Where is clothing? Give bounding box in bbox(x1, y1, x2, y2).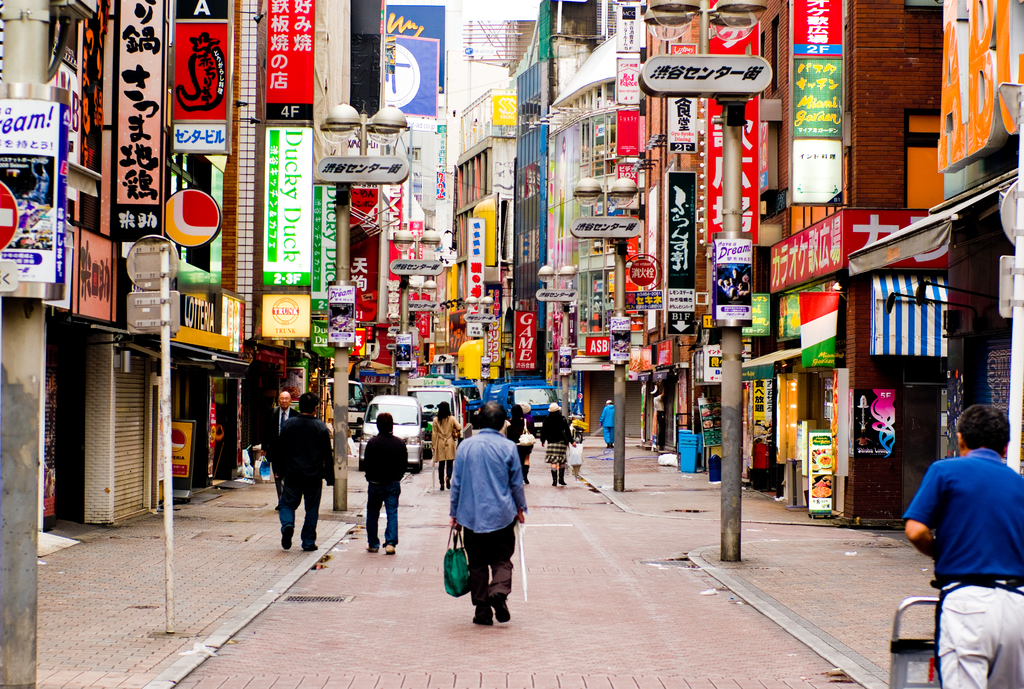
bbox(598, 405, 616, 445).
